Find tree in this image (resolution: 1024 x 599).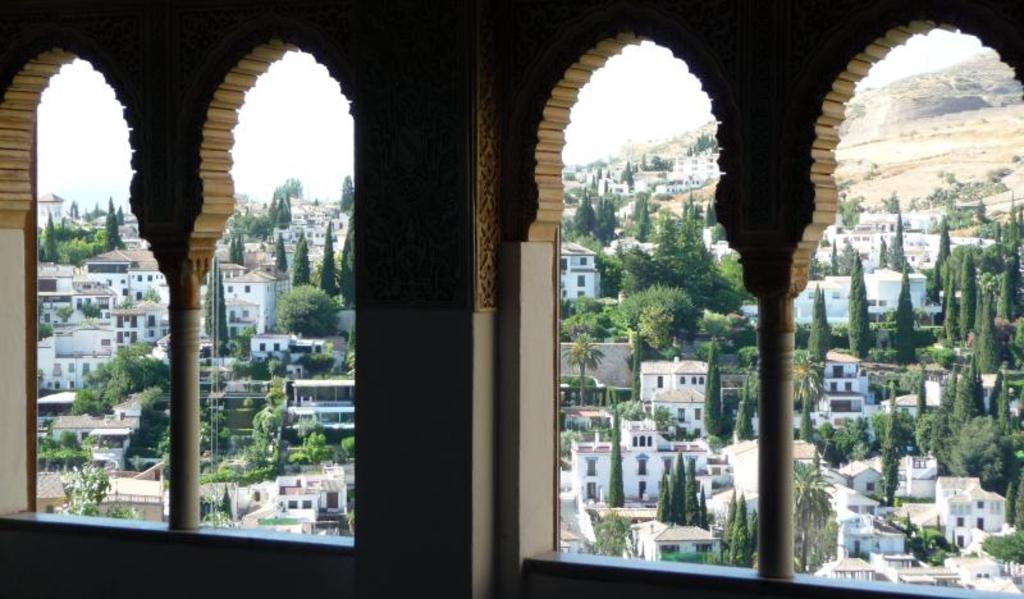
bbox(577, 507, 630, 558).
